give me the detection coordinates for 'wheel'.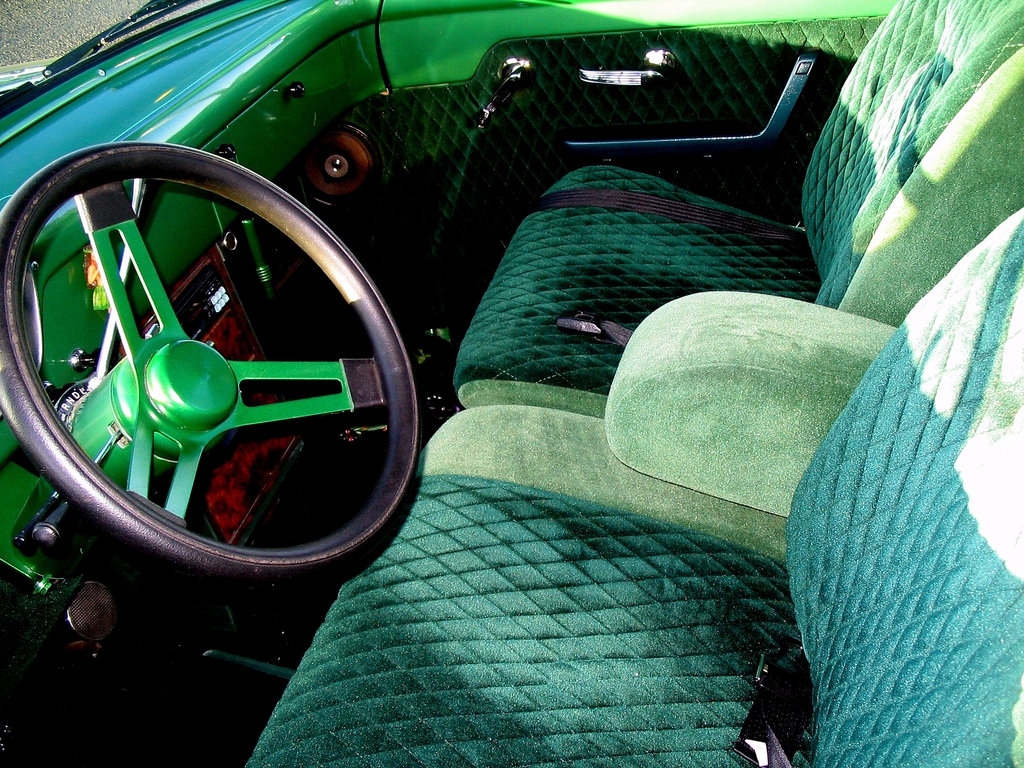
crop(0, 140, 428, 595).
